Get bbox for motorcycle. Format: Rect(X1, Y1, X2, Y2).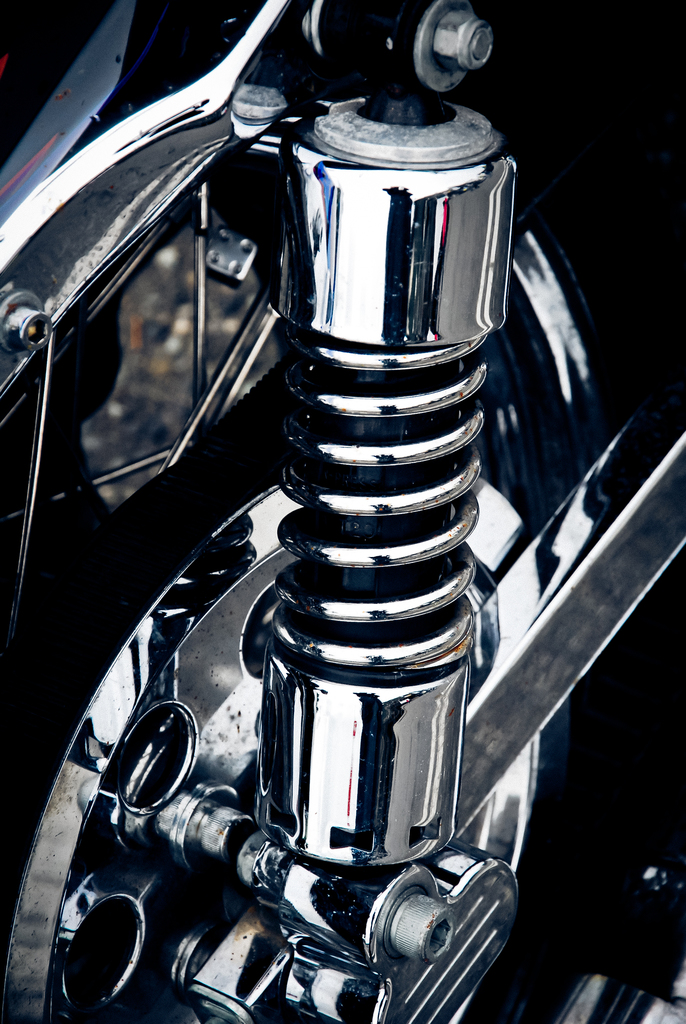
Rect(0, 0, 685, 1023).
